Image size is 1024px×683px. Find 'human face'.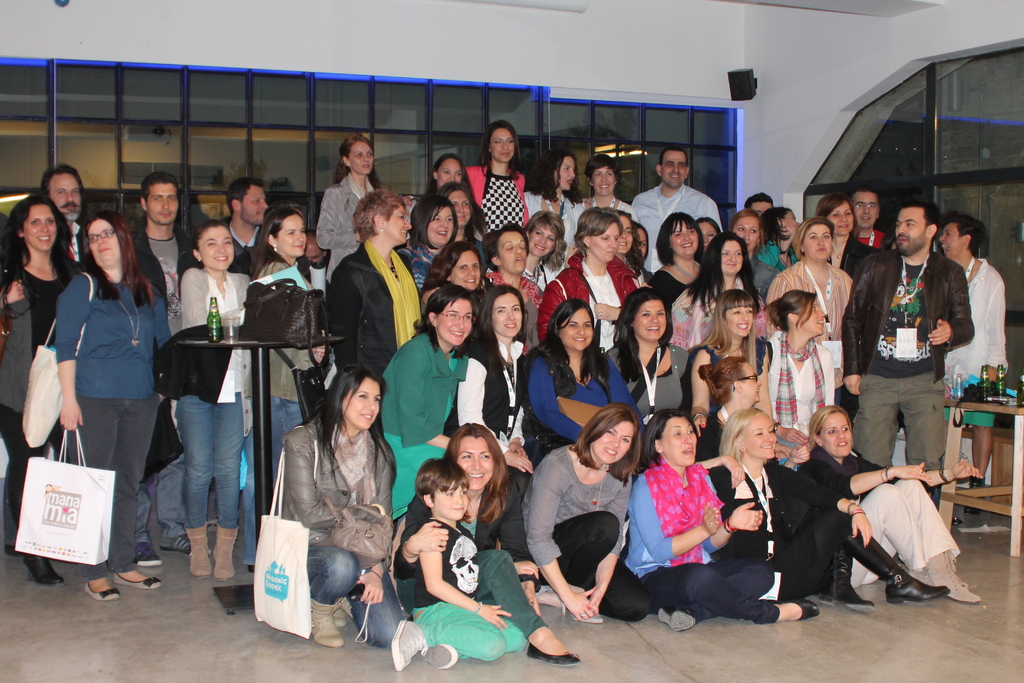
x1=635, y1=225, x2=650, y2=258.
